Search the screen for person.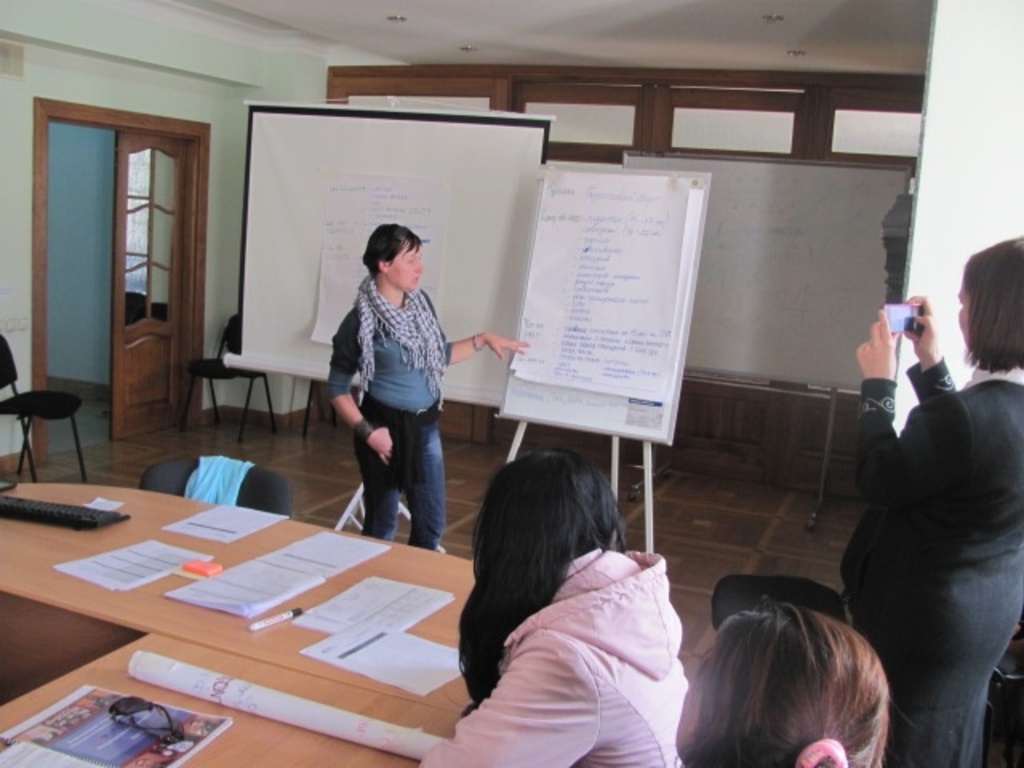
Found at [323, 222, 528, 555].
